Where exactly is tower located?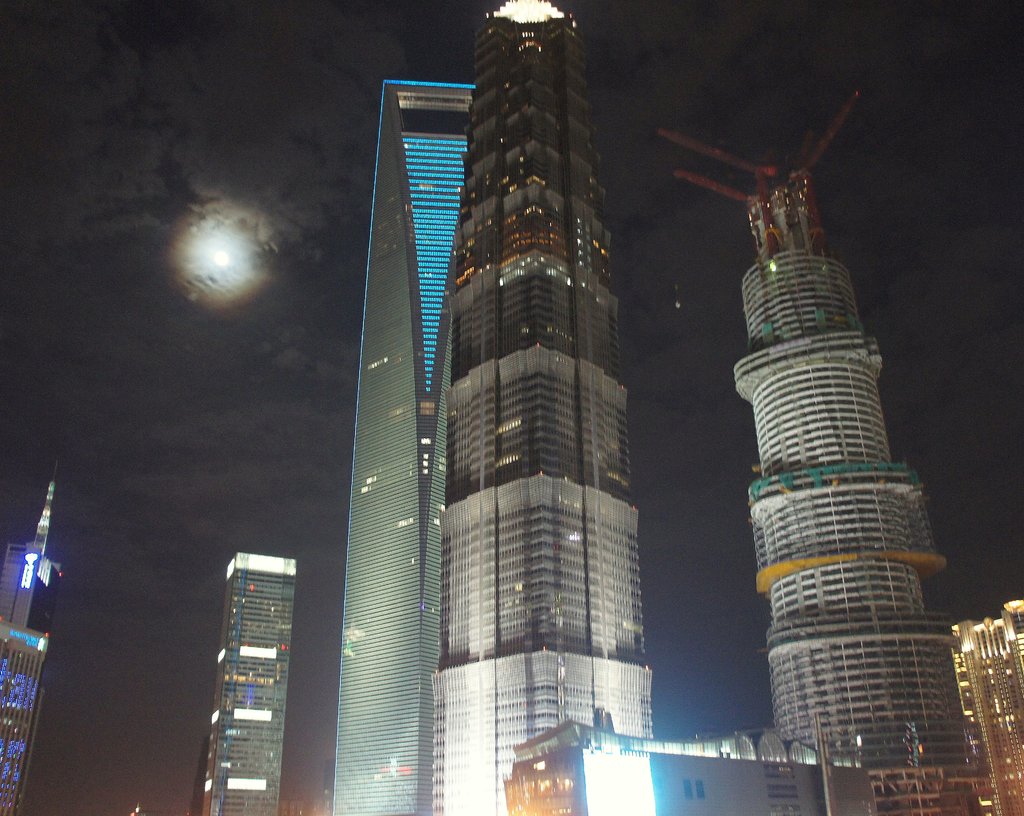
Its bounding box is left=0, top=481, right=60, bottom=815.
